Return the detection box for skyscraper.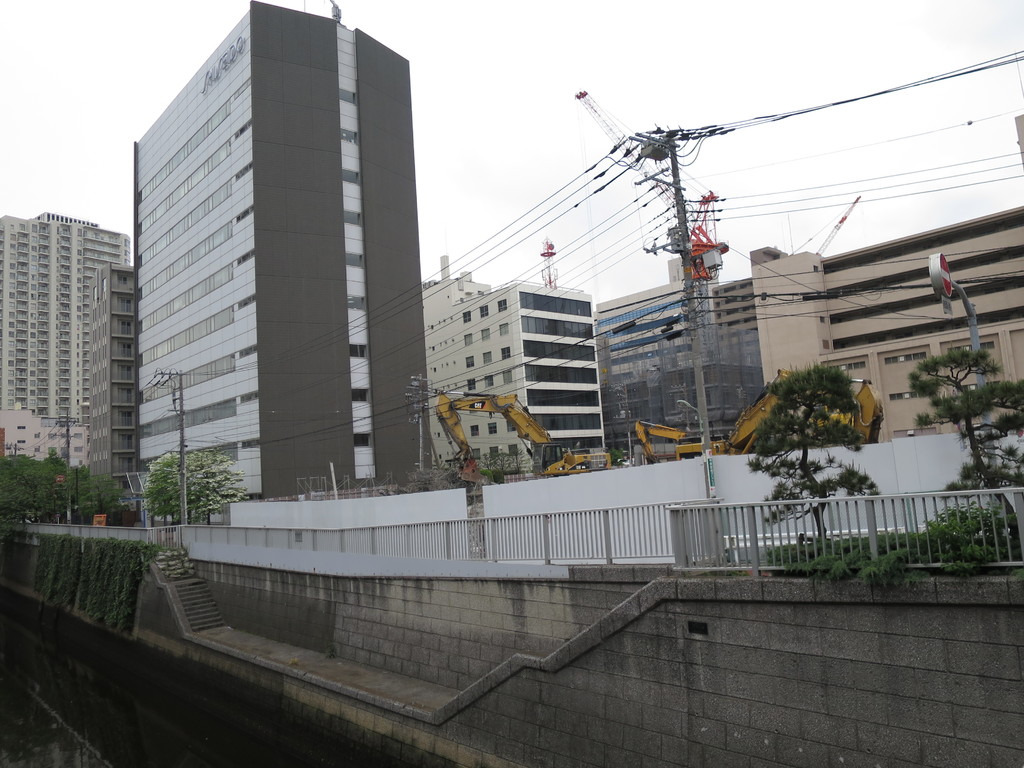
81/262/141/486.
